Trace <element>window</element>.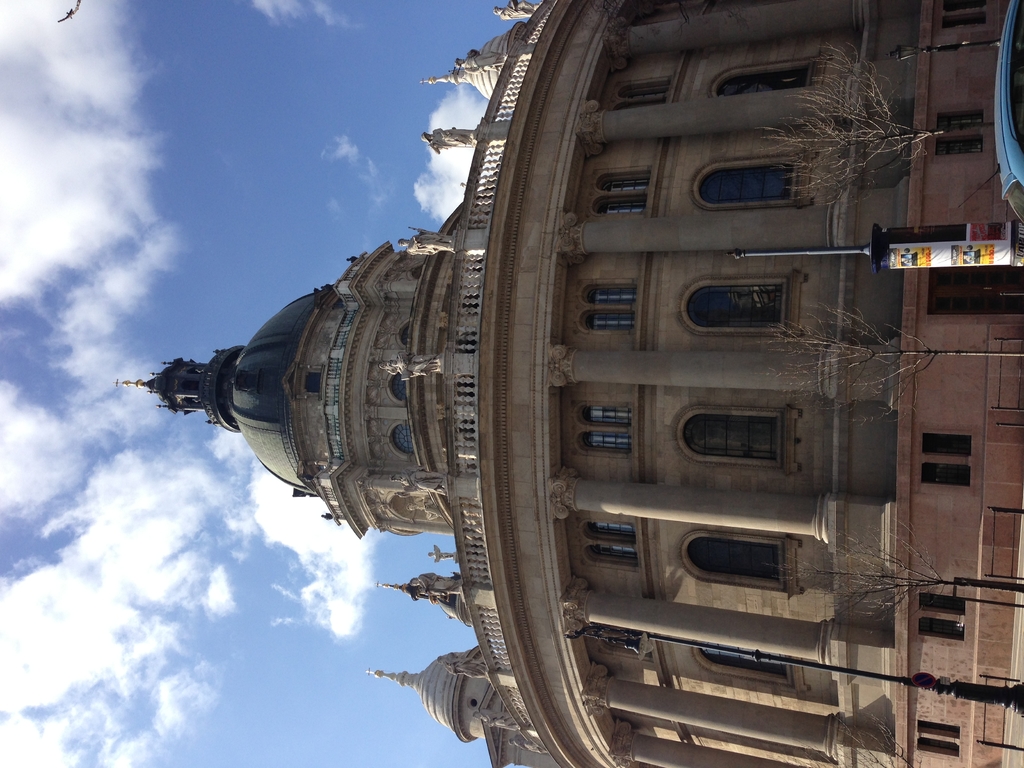
Traced to <box>918,596,964,612</box>.
